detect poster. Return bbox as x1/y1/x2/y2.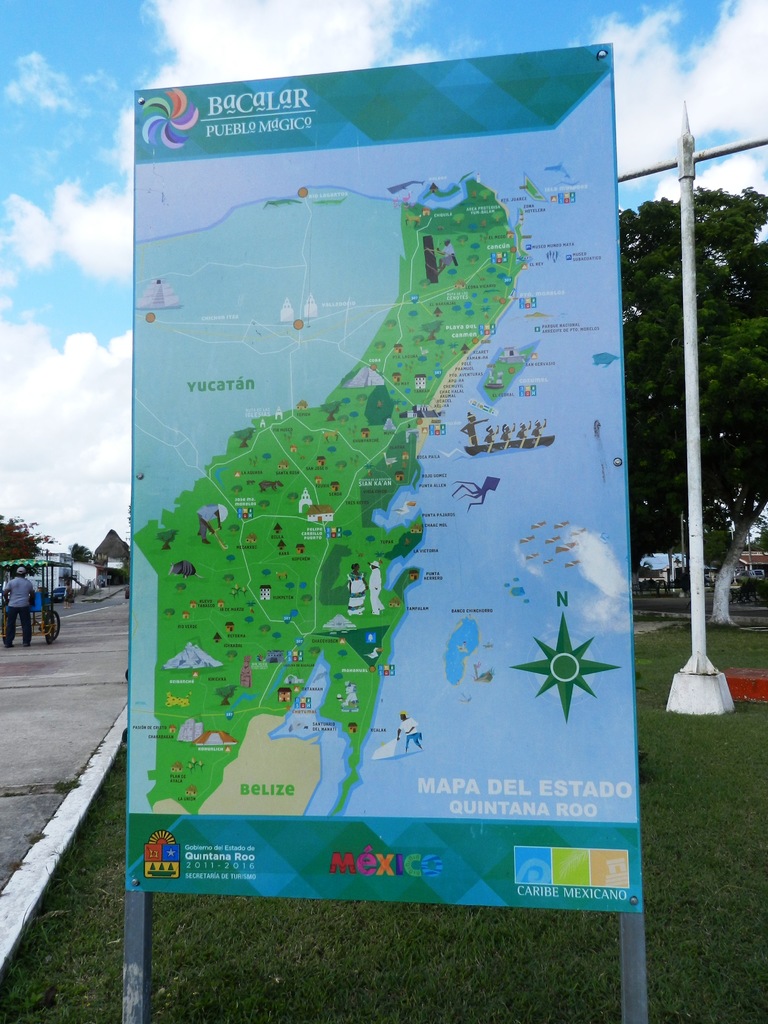
125/49/644/909.
